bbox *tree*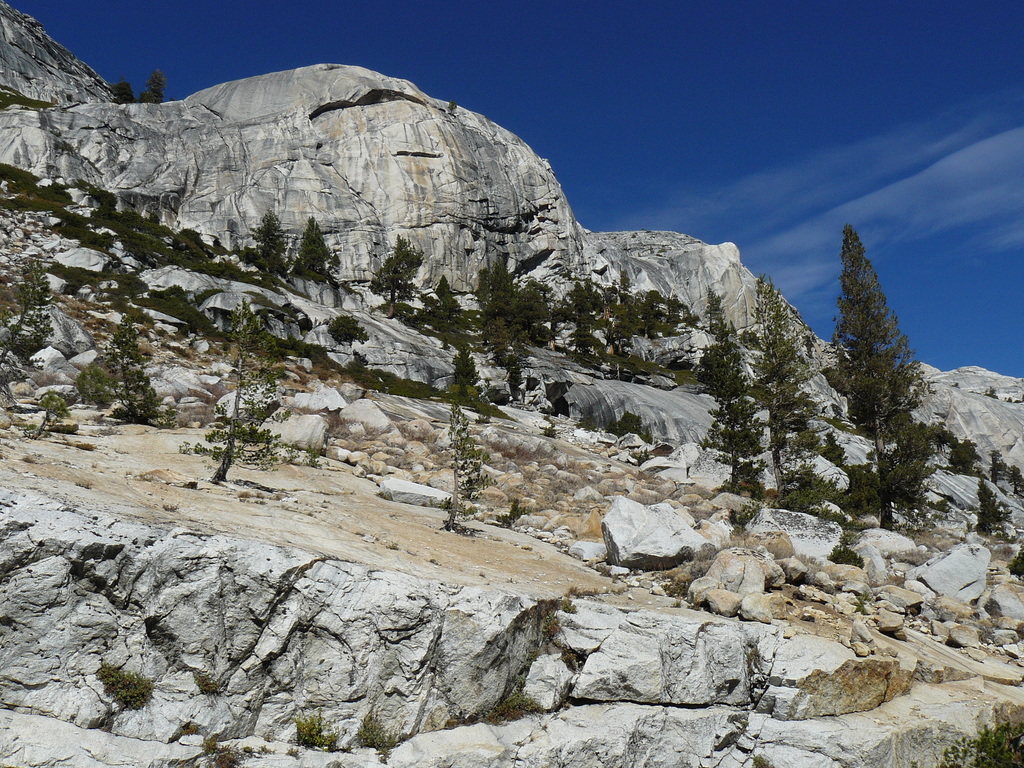
Rect(746, 270, 824, 499)
